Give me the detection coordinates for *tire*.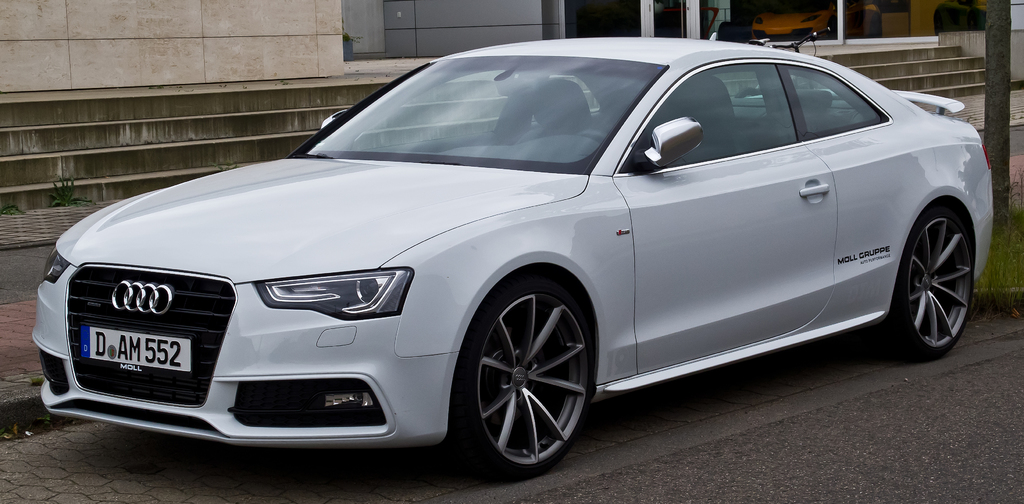
<region>451, 266, 594, 477</region>.
